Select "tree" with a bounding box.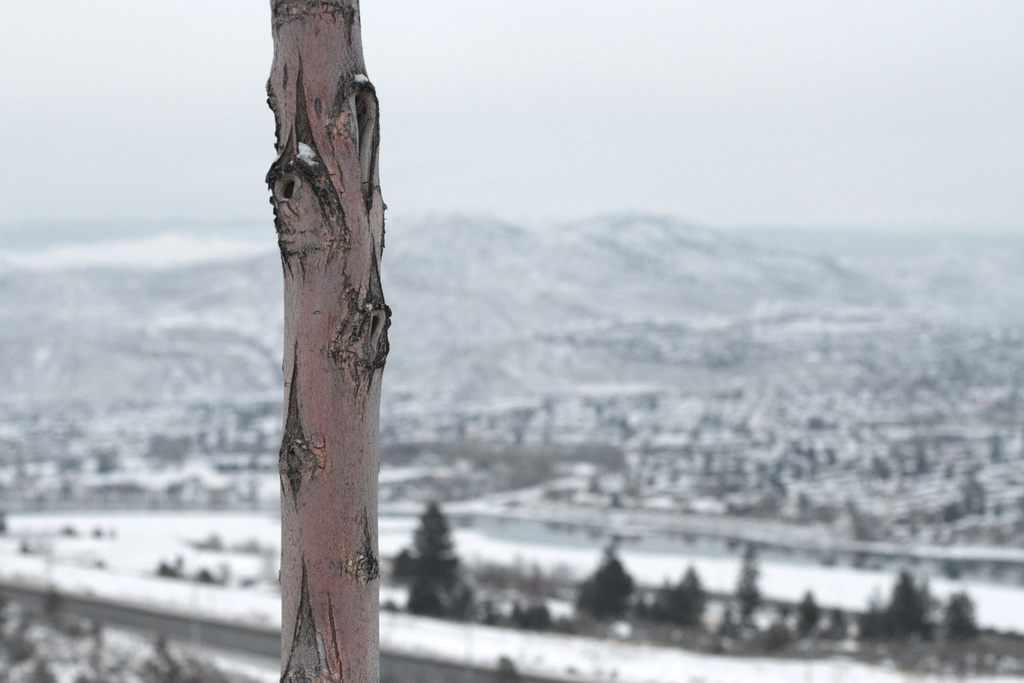
x1=262, y1=0, x2=387, y2=682.
